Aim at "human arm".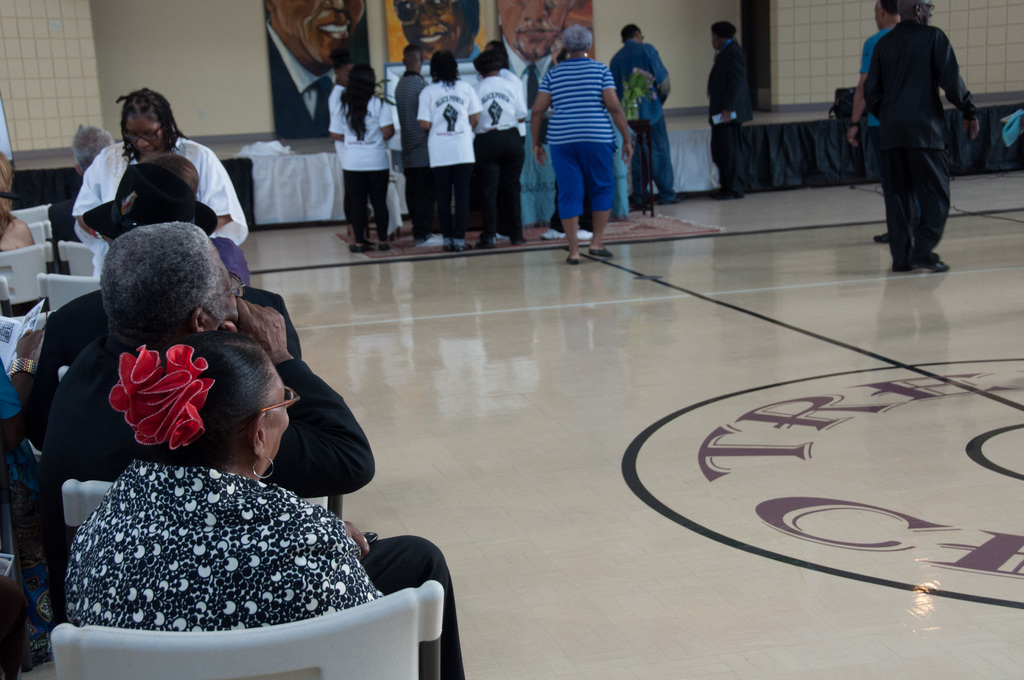
Aimed at pyautogui.locateOnScreen(378, 93, 399, 137).
